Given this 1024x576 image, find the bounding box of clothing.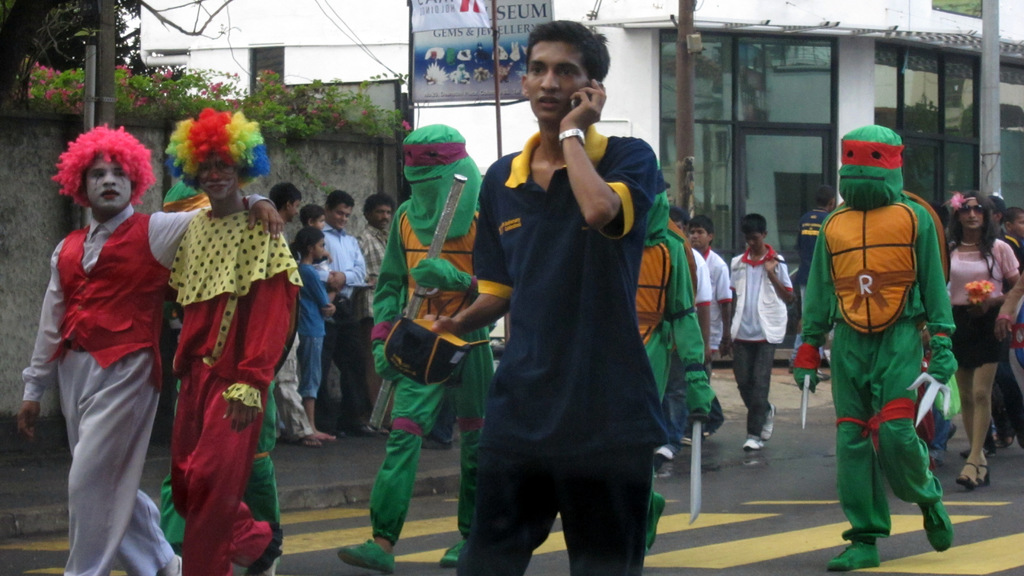
l=460, t=122, r=678, b=575.
